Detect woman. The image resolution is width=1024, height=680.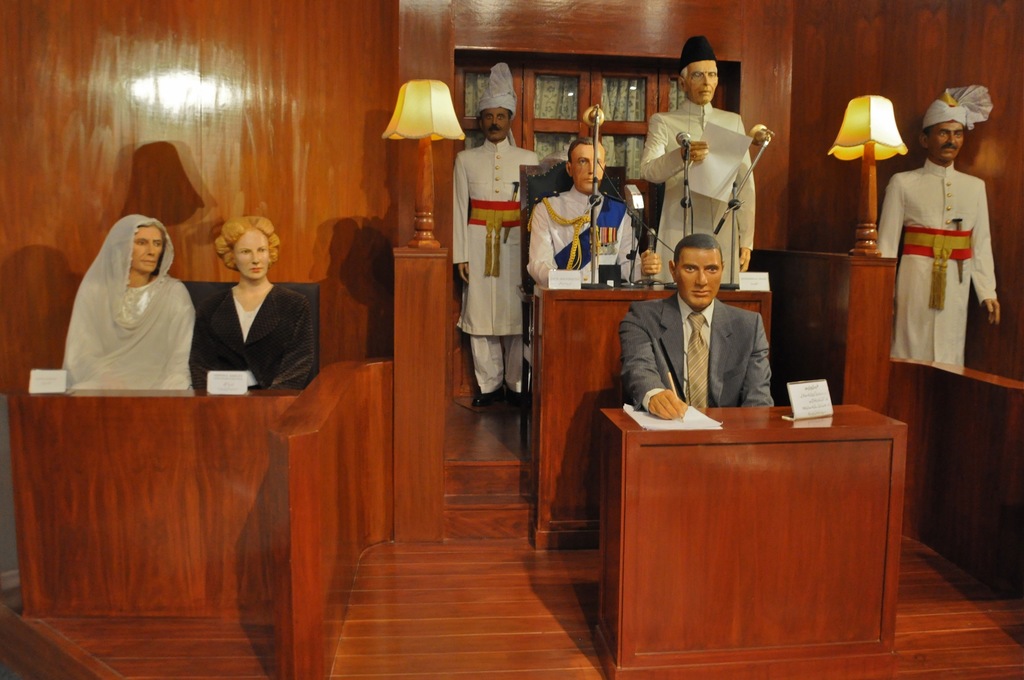
(x1=195, y1=212, x2=313, y2=389).
